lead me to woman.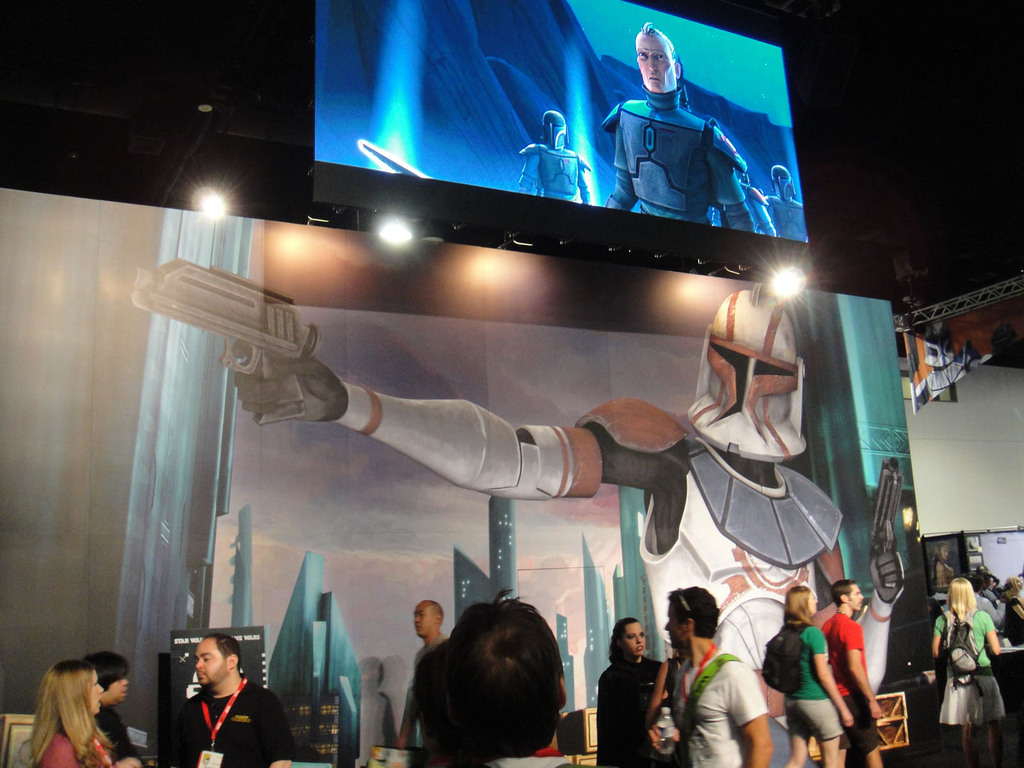
Lead to (x1=933, y1=580, x2=1002, y2=767).
